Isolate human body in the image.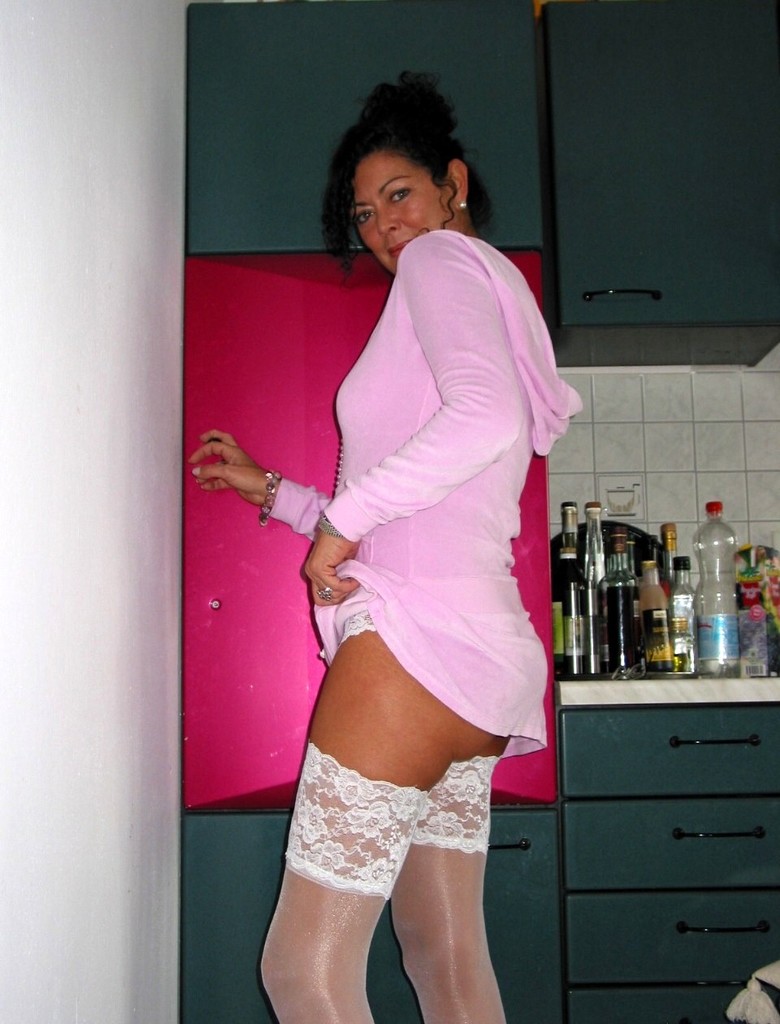
Isolated region: 243:128:562:1023.
